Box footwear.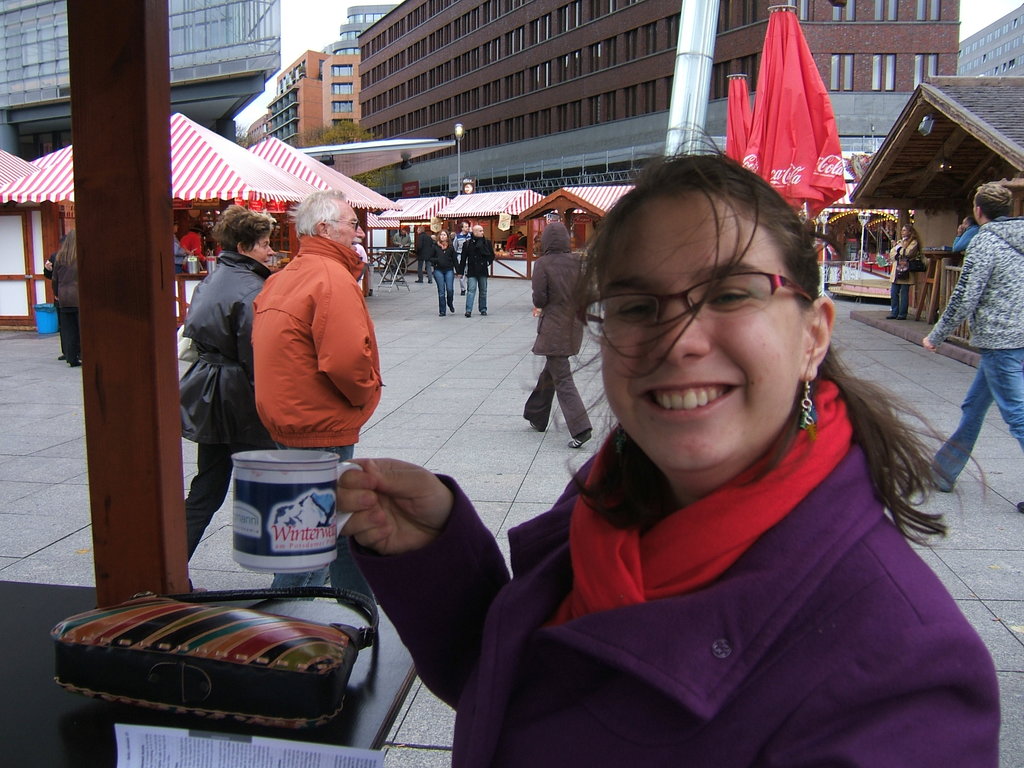
BBox(889, 310, 902, 319).
